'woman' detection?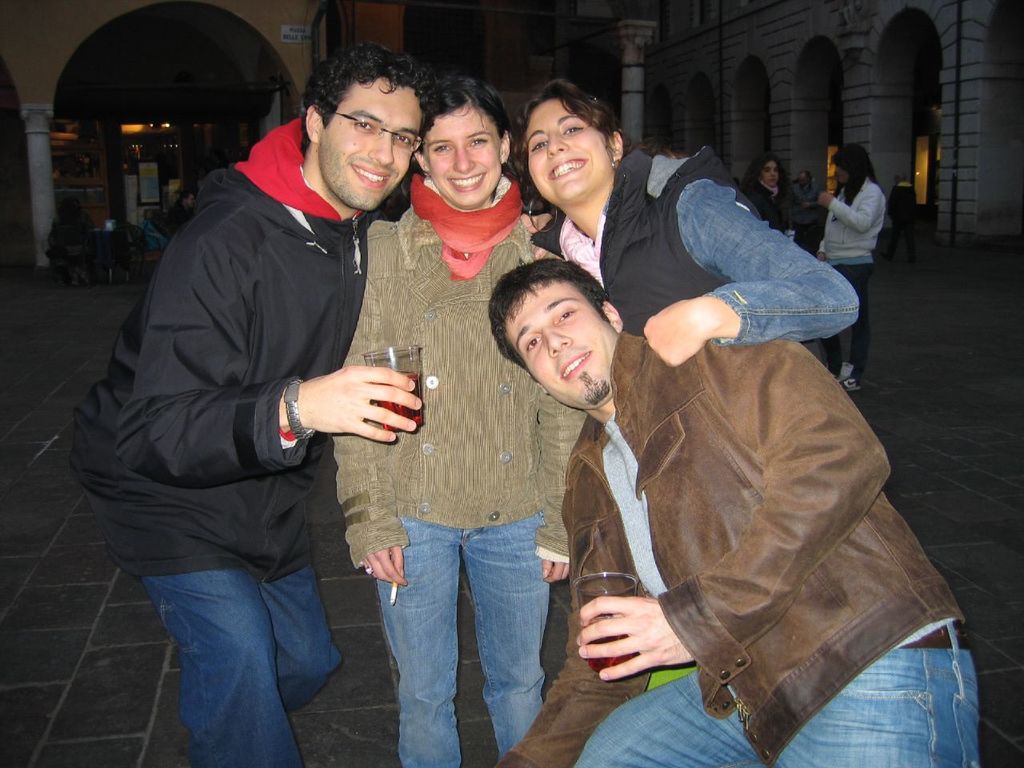
locate(510, 74, 857, 366)
